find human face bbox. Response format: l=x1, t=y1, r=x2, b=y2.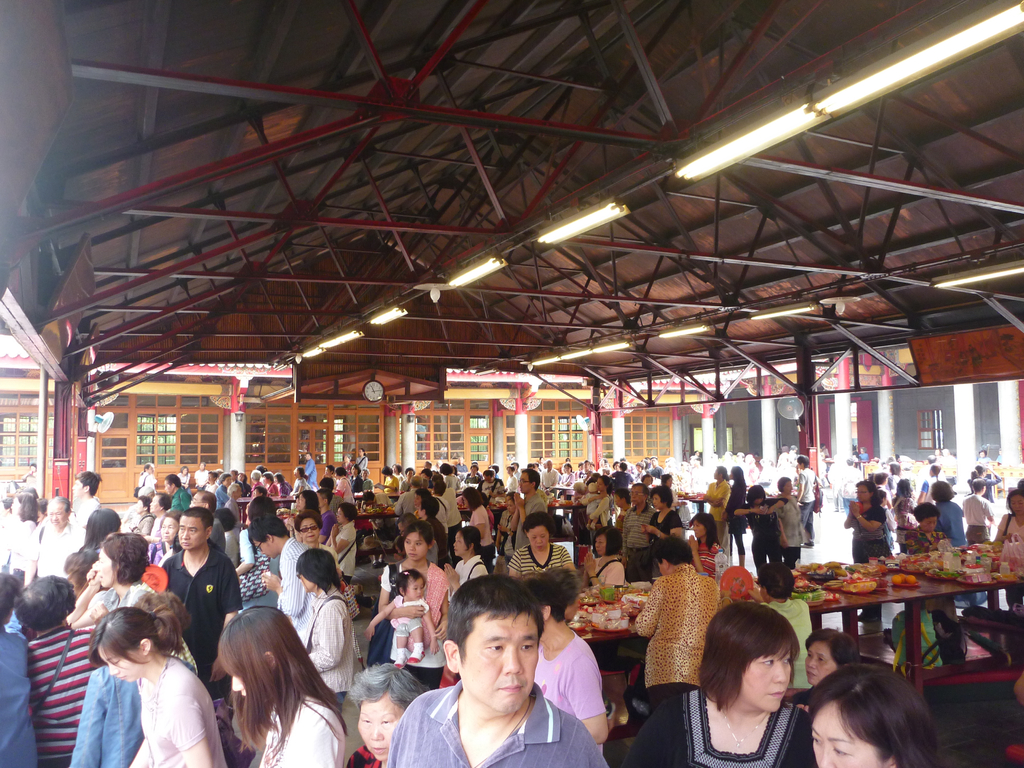
l=787, t=485, r=792, b=495.
